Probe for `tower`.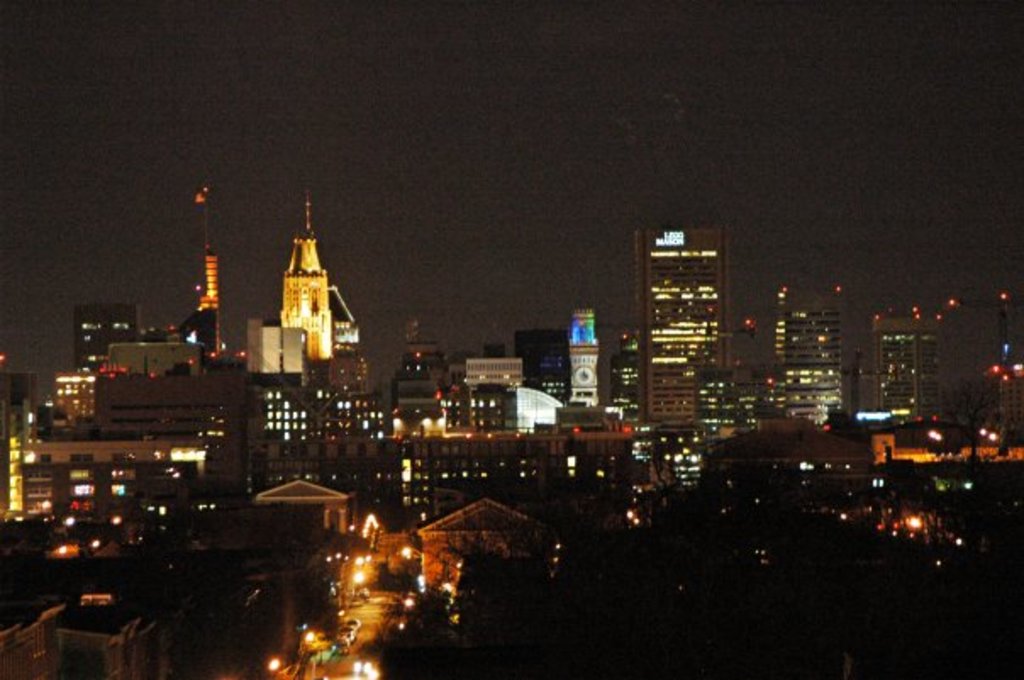
Probe result: x1=566, y1=300, x2=604, y2=397.
